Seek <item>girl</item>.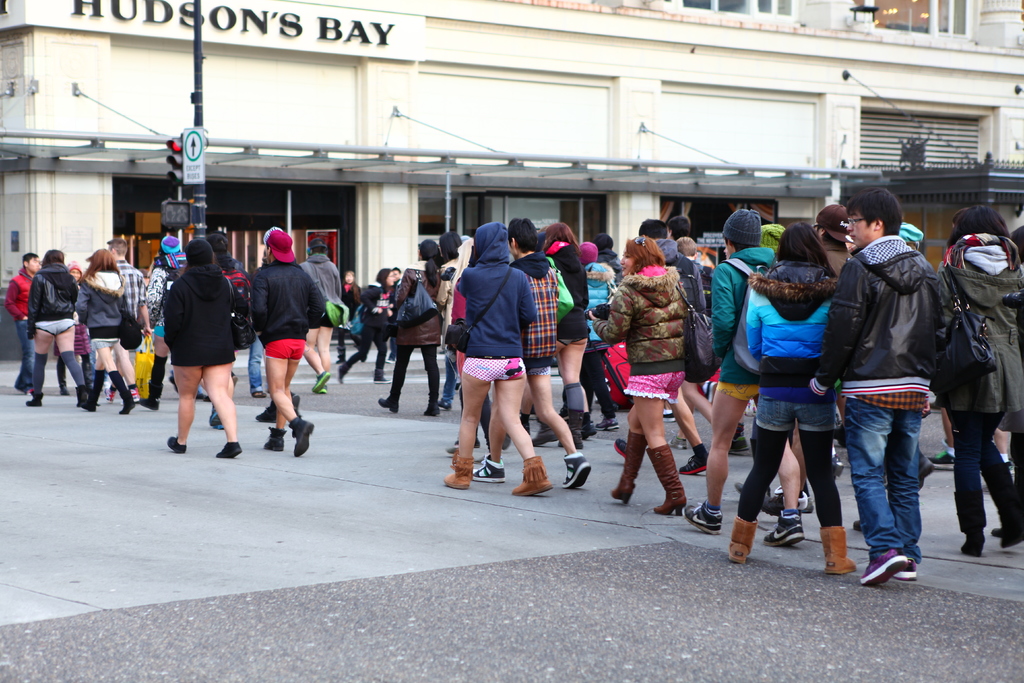
bbox=(728, 222, 857, 575).
